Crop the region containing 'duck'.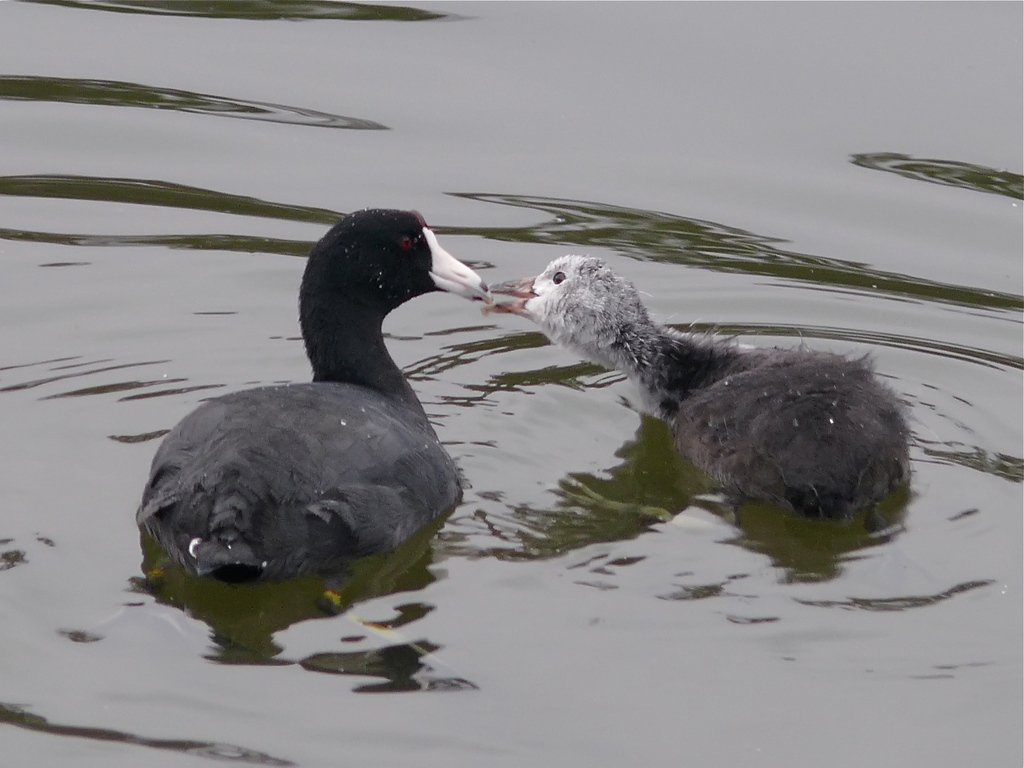
Crop region: 130, 197, 492, 586.
